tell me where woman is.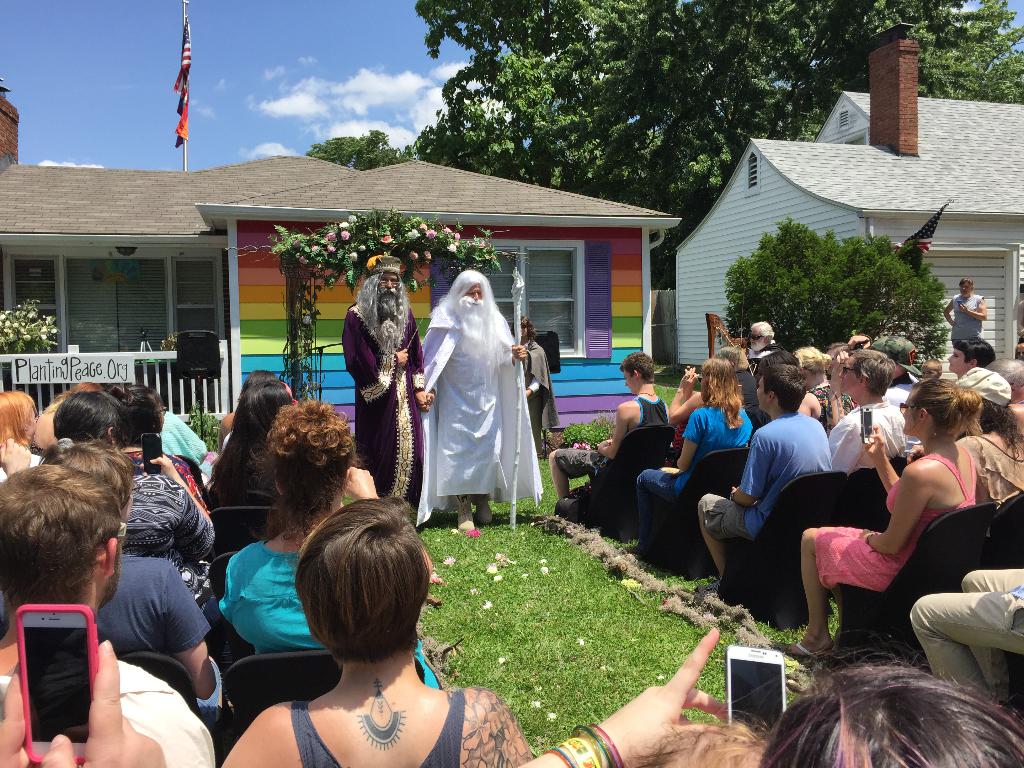
woman is at [x1=222, y1=368, x2=276, y2=434].
